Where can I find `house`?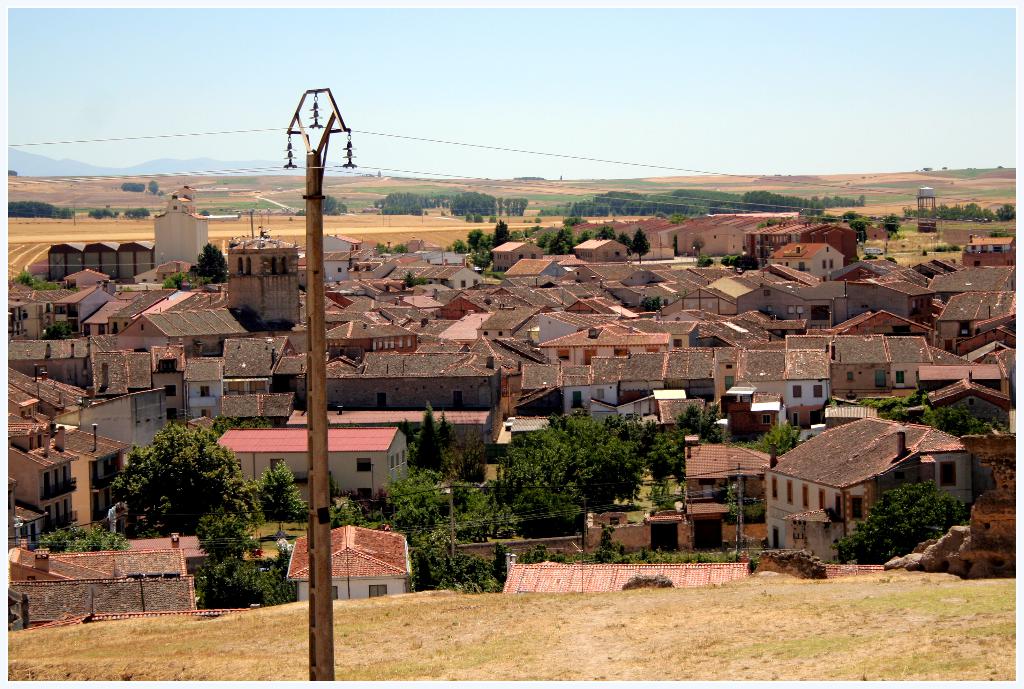
You can find it at <box>644,216,676,257</box>.
